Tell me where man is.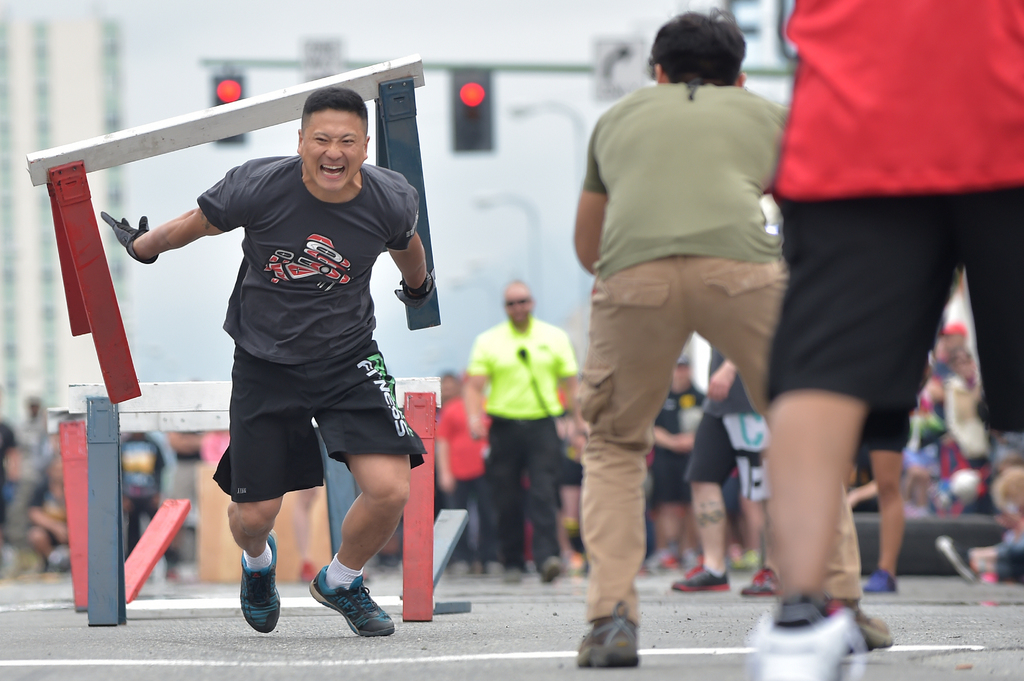
man is at l=570, t=1, r=892, b=677.
